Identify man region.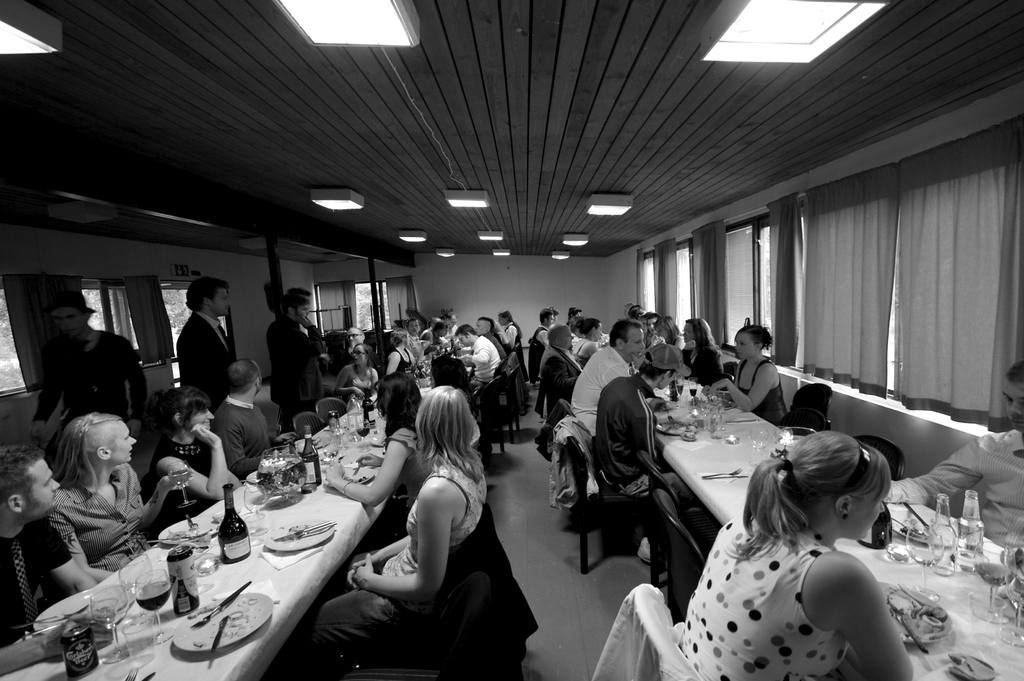
Region: detection(680, 316, 726, 387).
